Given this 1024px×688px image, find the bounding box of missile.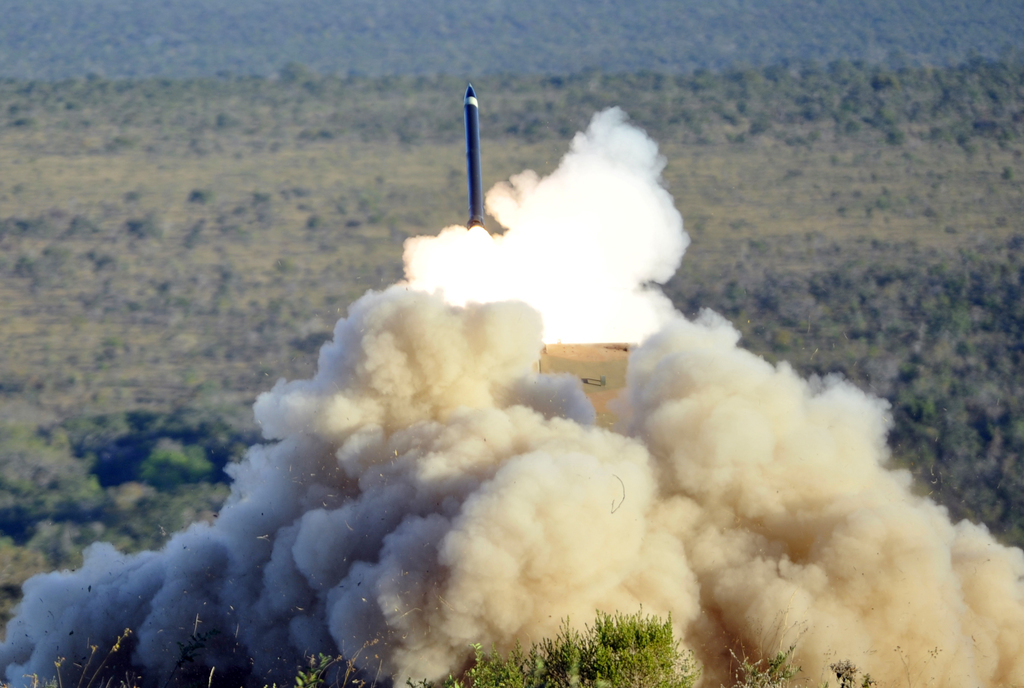
{"left": 466, "top": 80, "right": 485, "bottom": 227}.
